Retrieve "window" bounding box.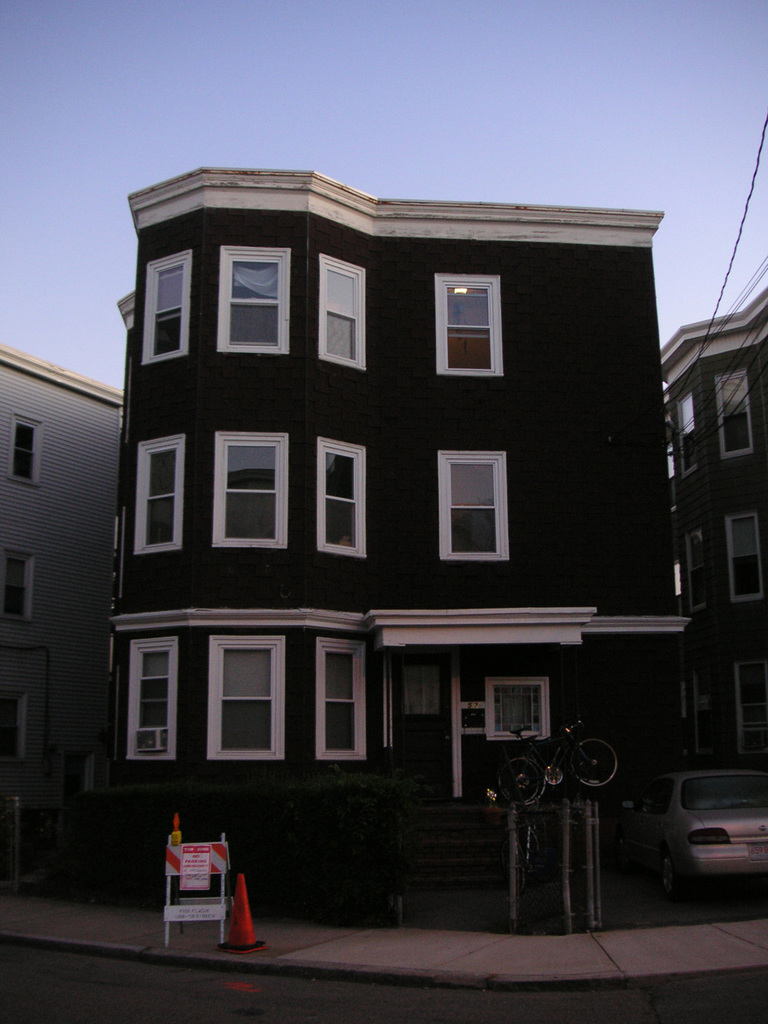
Bounding box: {"x1": 0, "y1": 540, "x2": 45, "y2": 628}.
